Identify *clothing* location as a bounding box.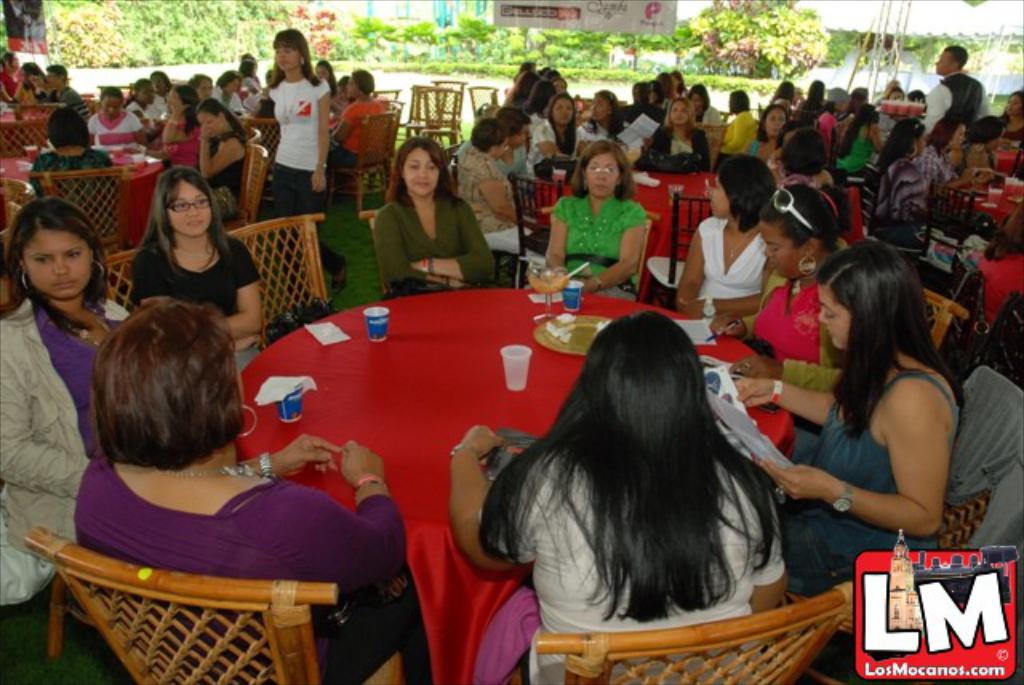
(left=365, top=189, right=499, bottom=296).
